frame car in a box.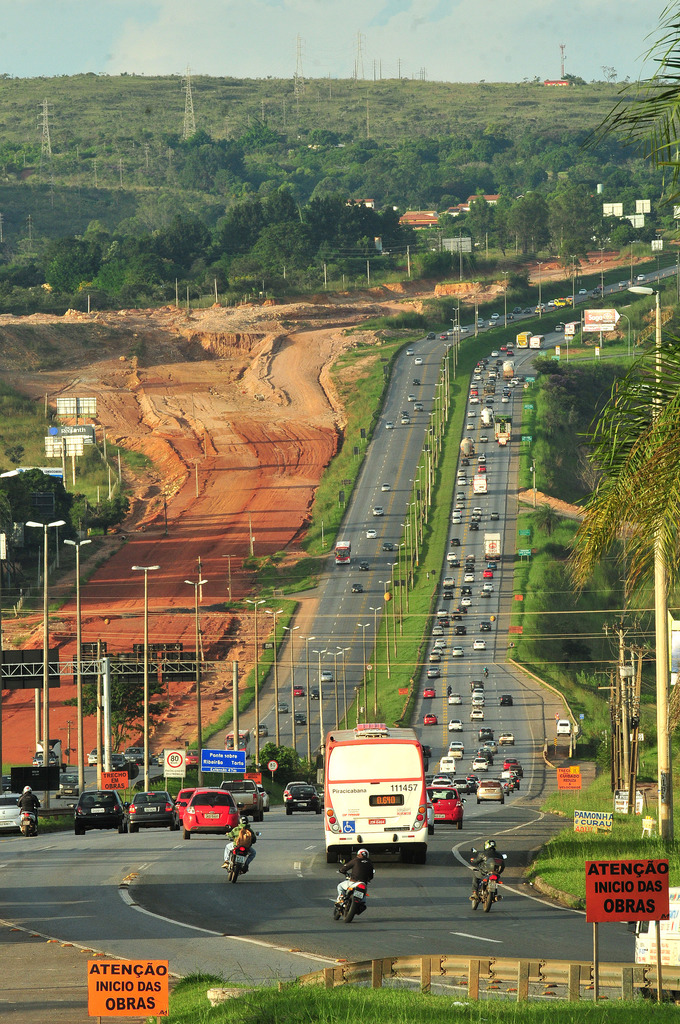
bbox=(451, 506, 462, 517).
